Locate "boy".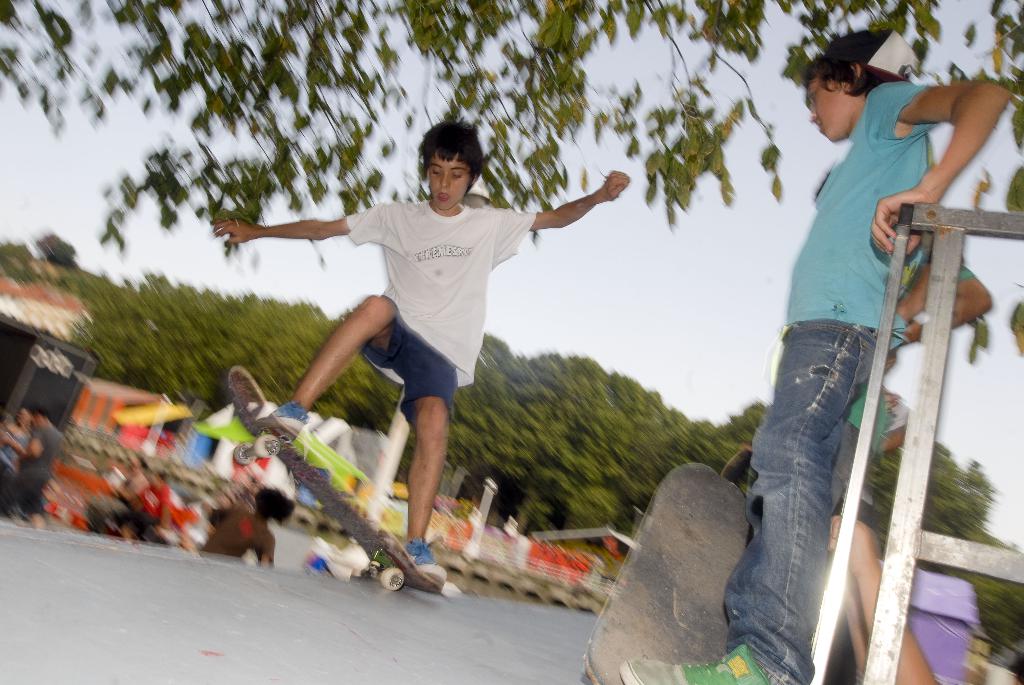
Bounding box: bbox=(198, 111, 630, 572).
